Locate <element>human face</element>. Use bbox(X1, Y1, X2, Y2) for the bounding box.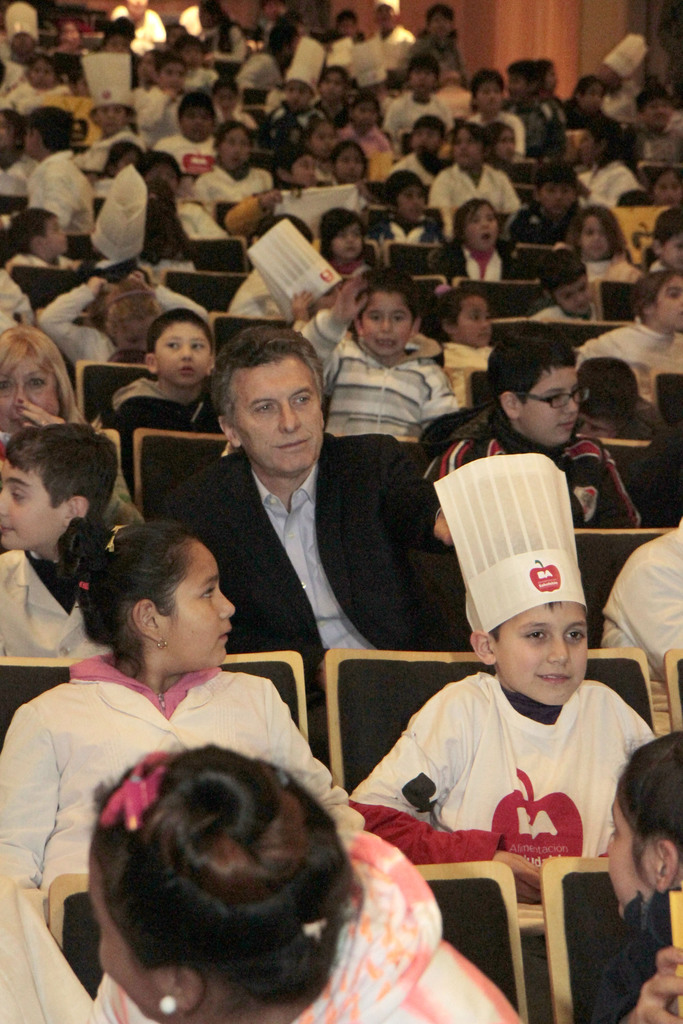
bbox(575, 410, 623, 436).
